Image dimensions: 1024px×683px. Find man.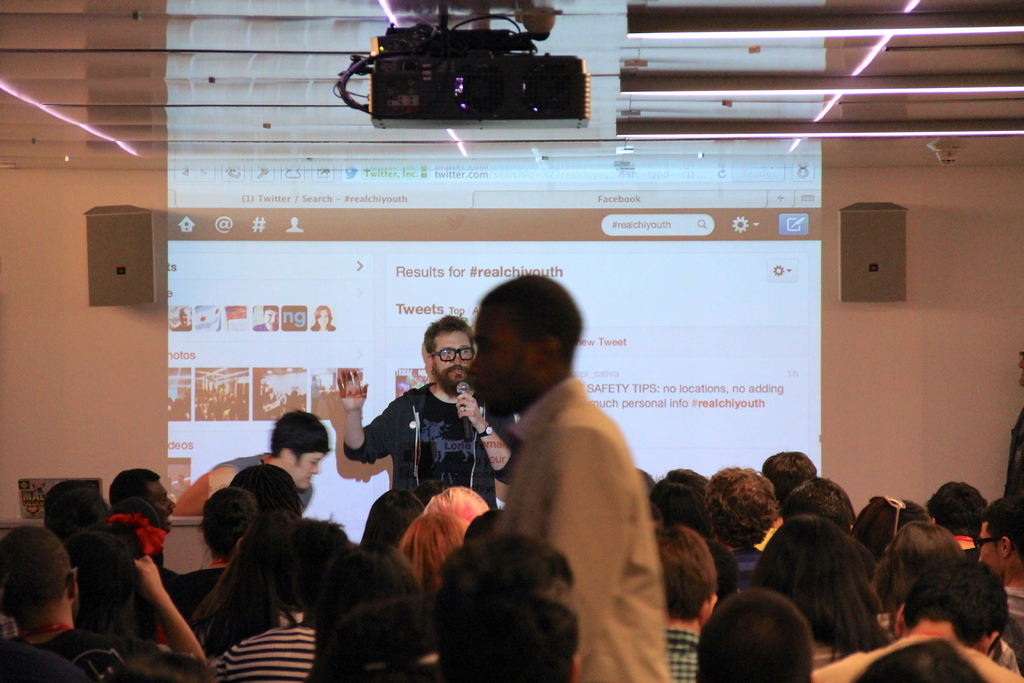
rect(810, 552, 1023, 682).
